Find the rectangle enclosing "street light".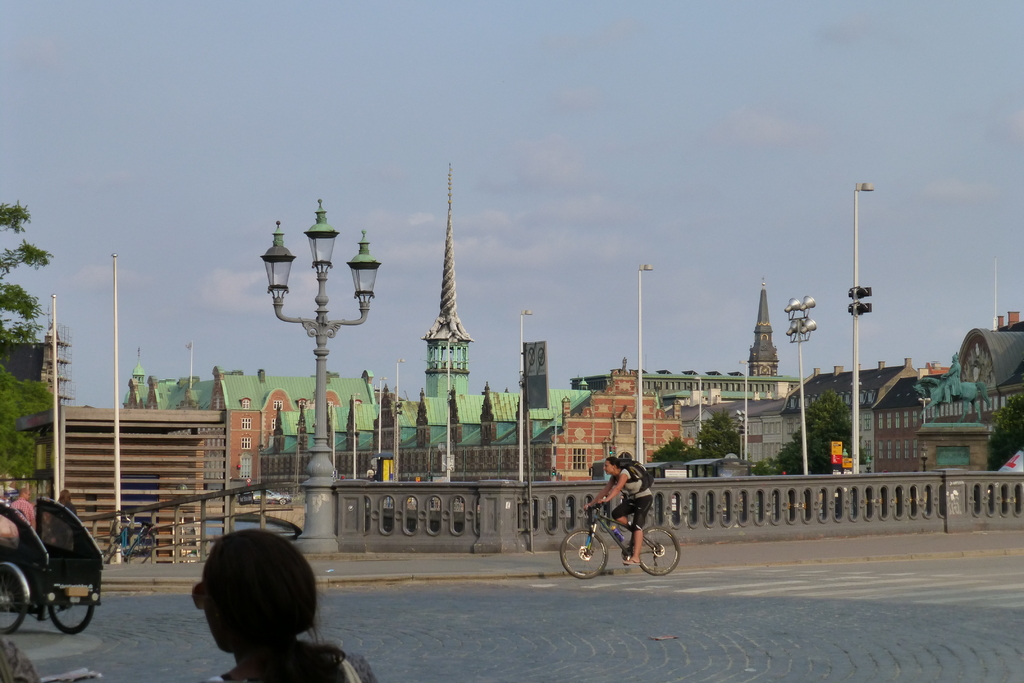
BBox(241, 184, 377, 379).
